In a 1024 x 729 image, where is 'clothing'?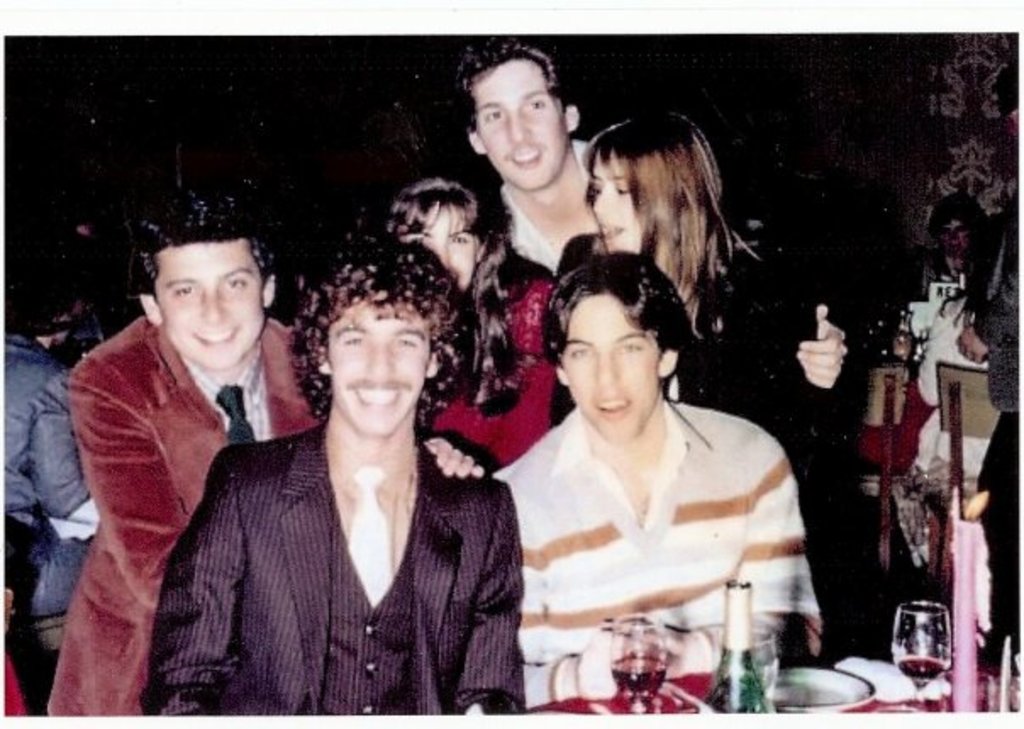
146 381 529 728.
